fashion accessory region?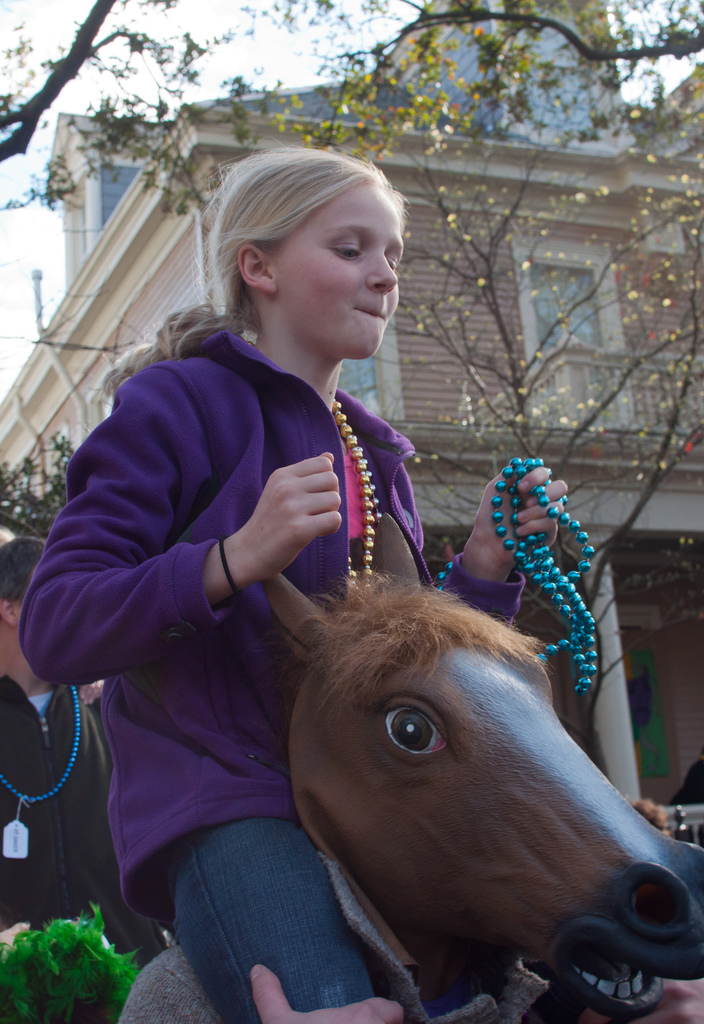
<box>430,454,603,692</box>
